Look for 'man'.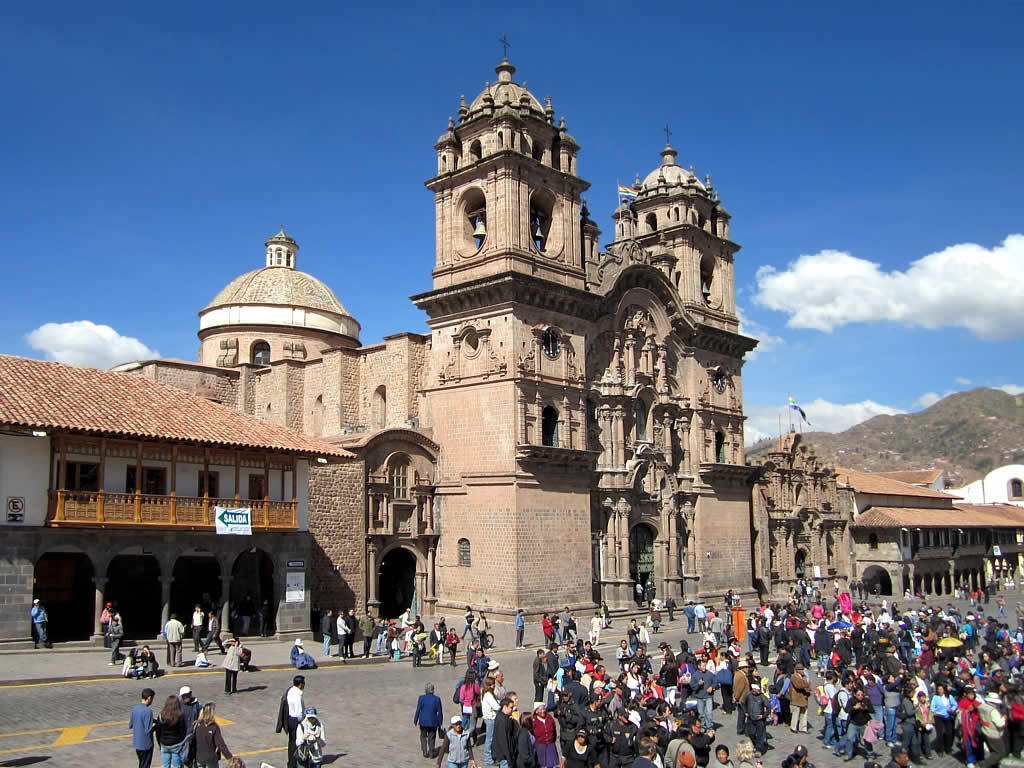
Found: {"x1": 126, "y1": 689, "x2": 158, "y2": 764}.
